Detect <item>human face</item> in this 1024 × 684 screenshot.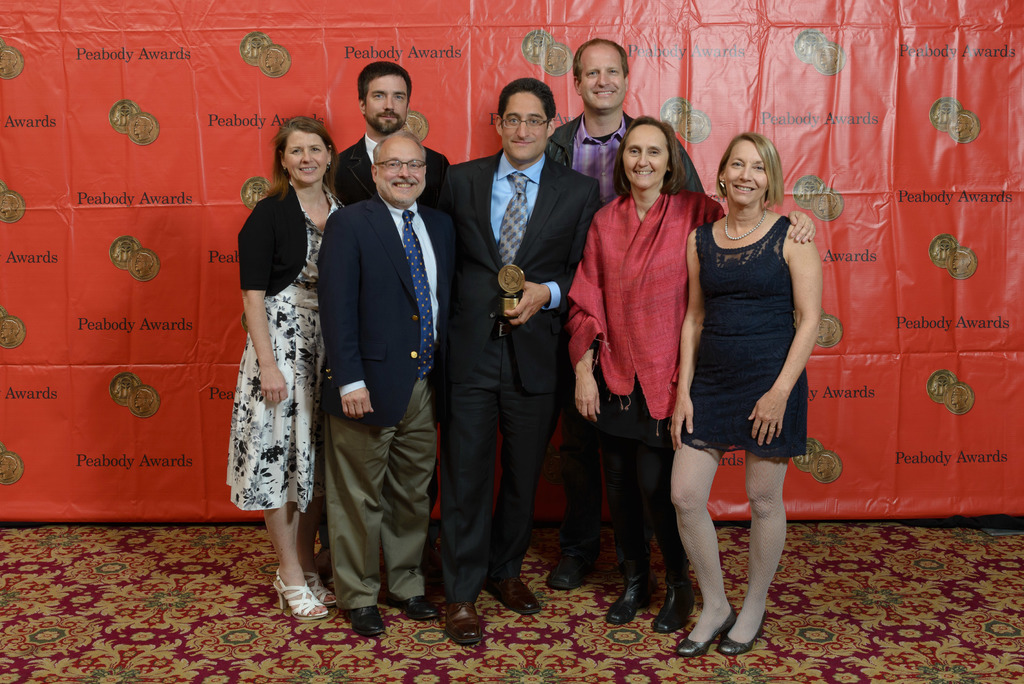
Detection: (282,133,328,184).
